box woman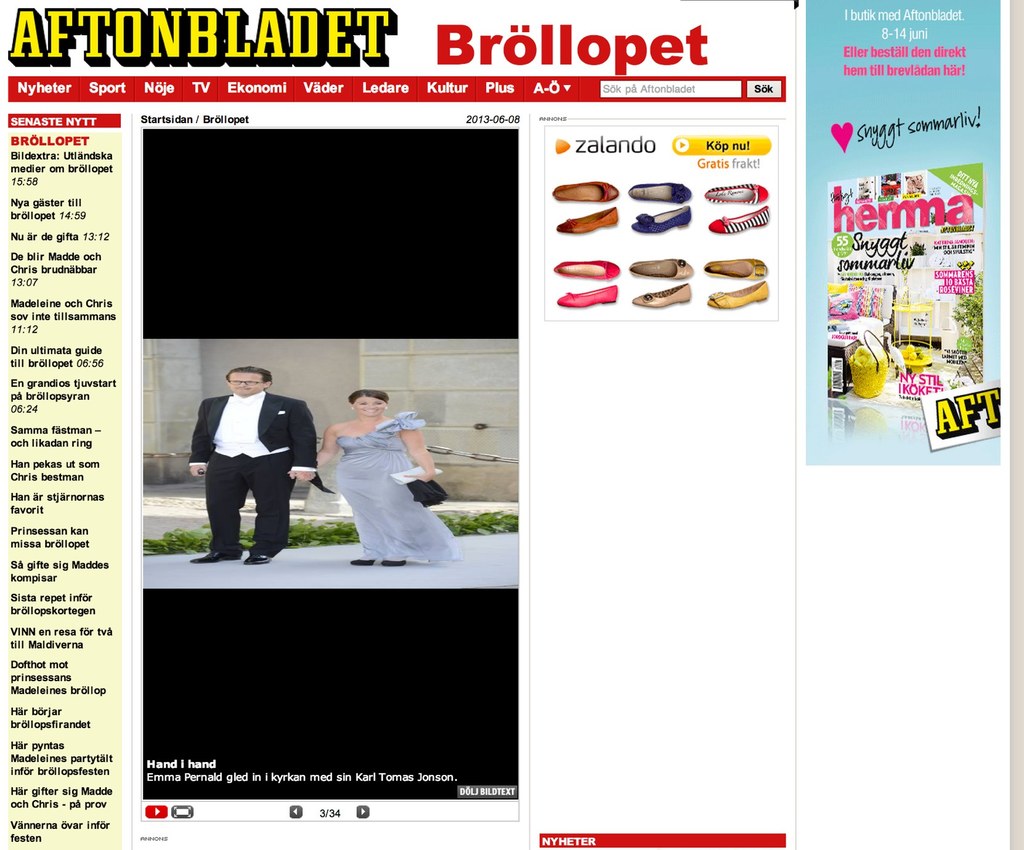
[x1=289, y1=389, x2=463, y2=566]
